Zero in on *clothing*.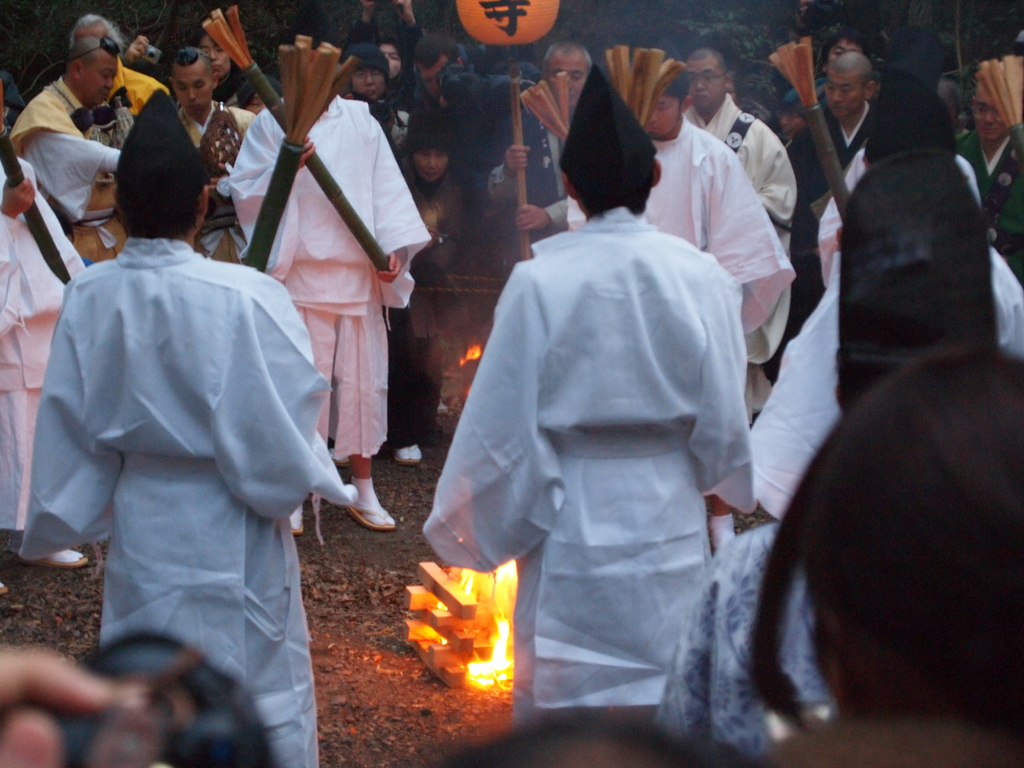
Zeroed in: [left=685, top=92, right=797, bottom=246].
